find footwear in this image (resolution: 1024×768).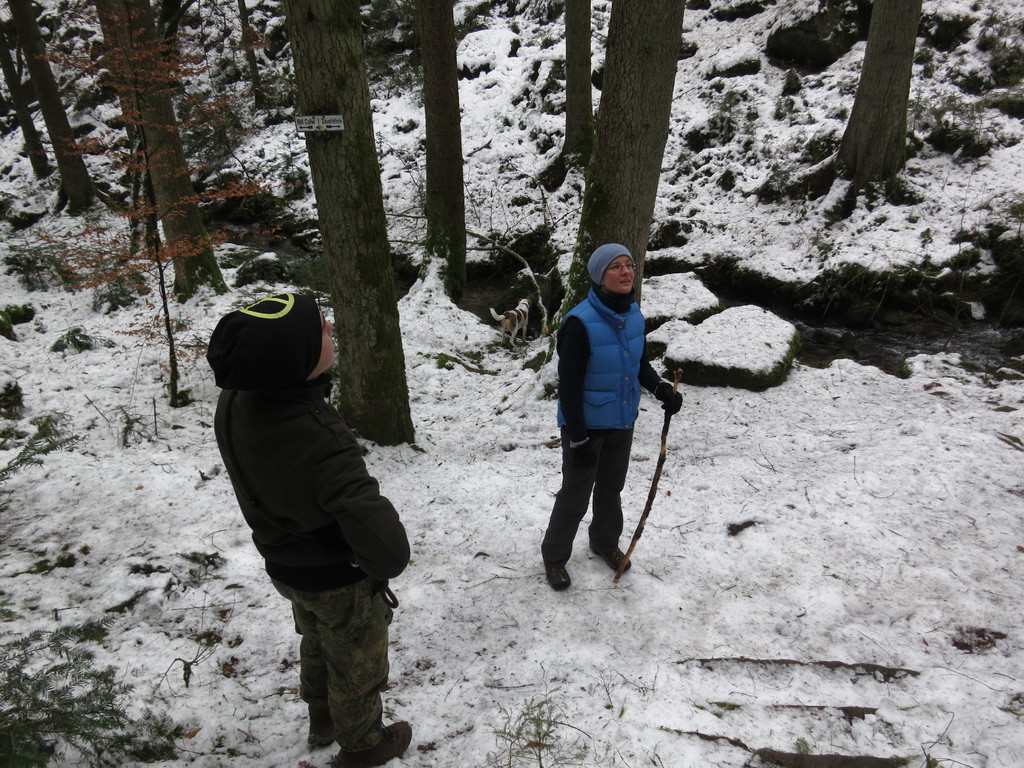
select_region(548, 561, 568, 594).
